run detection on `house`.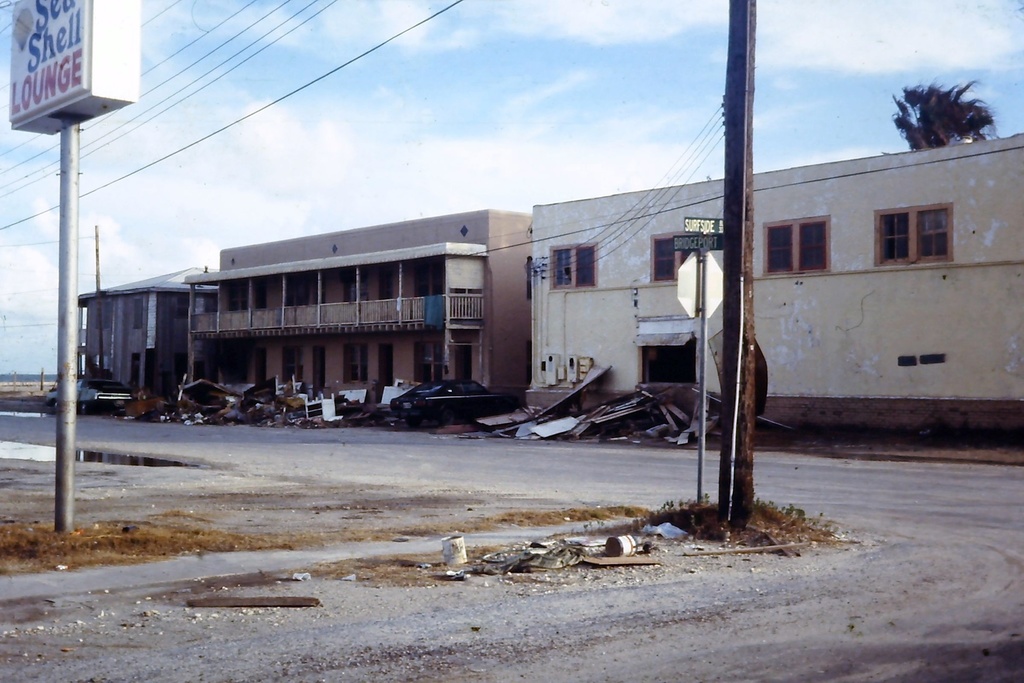
Result: box(70, 261, 218, 414).
